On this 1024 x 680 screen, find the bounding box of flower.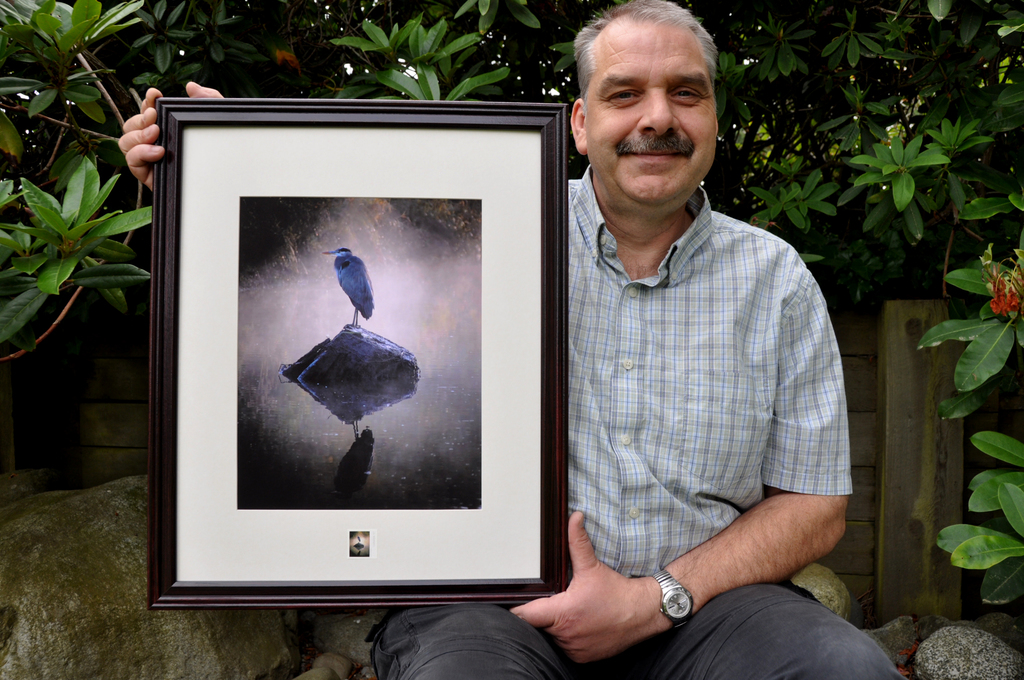
Bounding box: pyautogui.locateOnScreen(989, 268, 1022, 312).
